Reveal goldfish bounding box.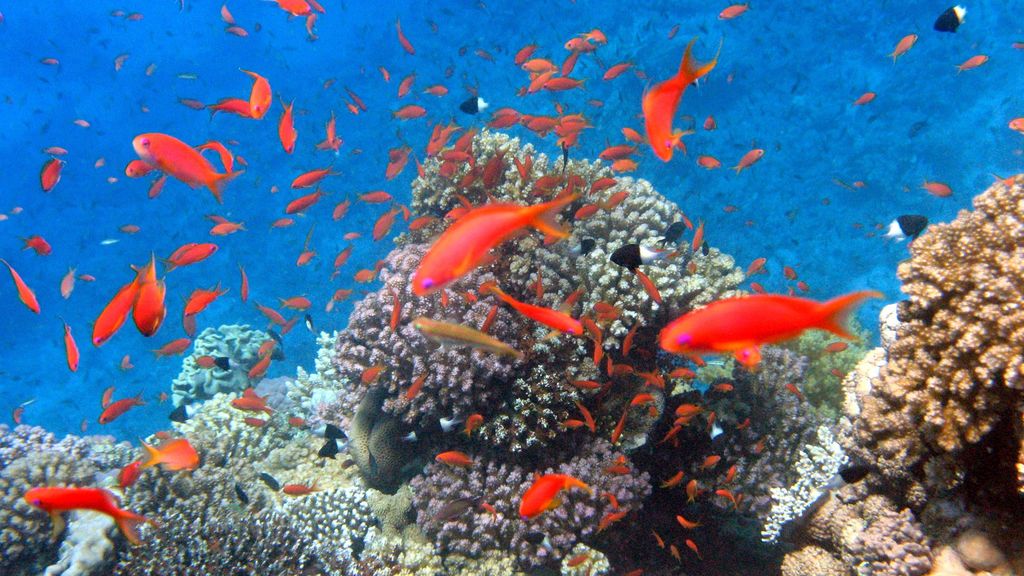
Revealed: [165, 238, 215, 273].
